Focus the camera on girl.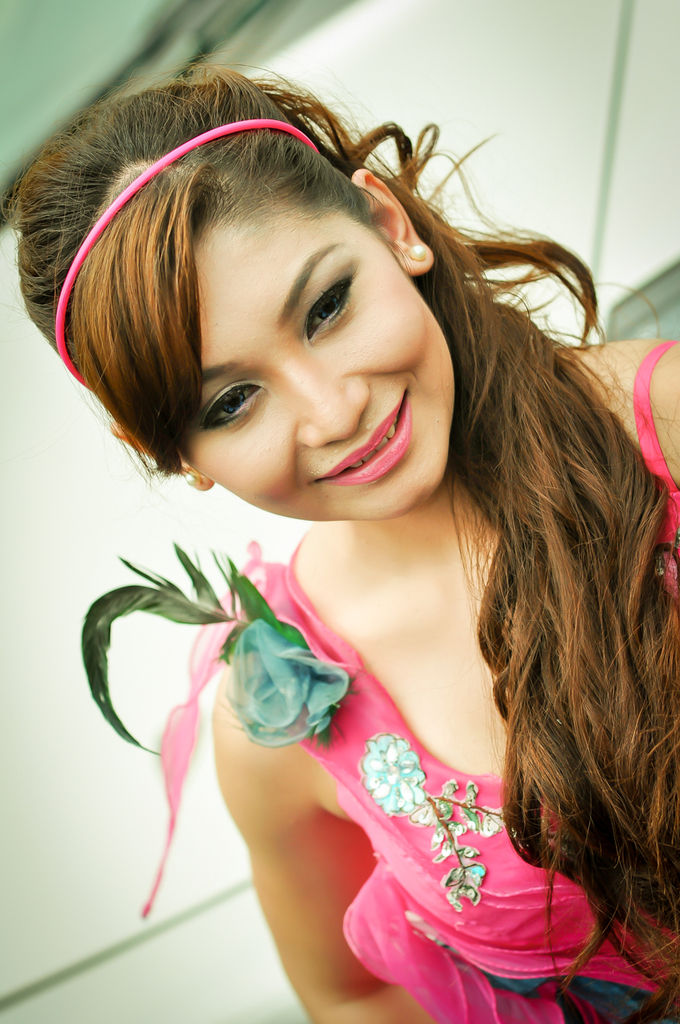
Focus region: left=10, top=57, right=679, bottom=1023.
